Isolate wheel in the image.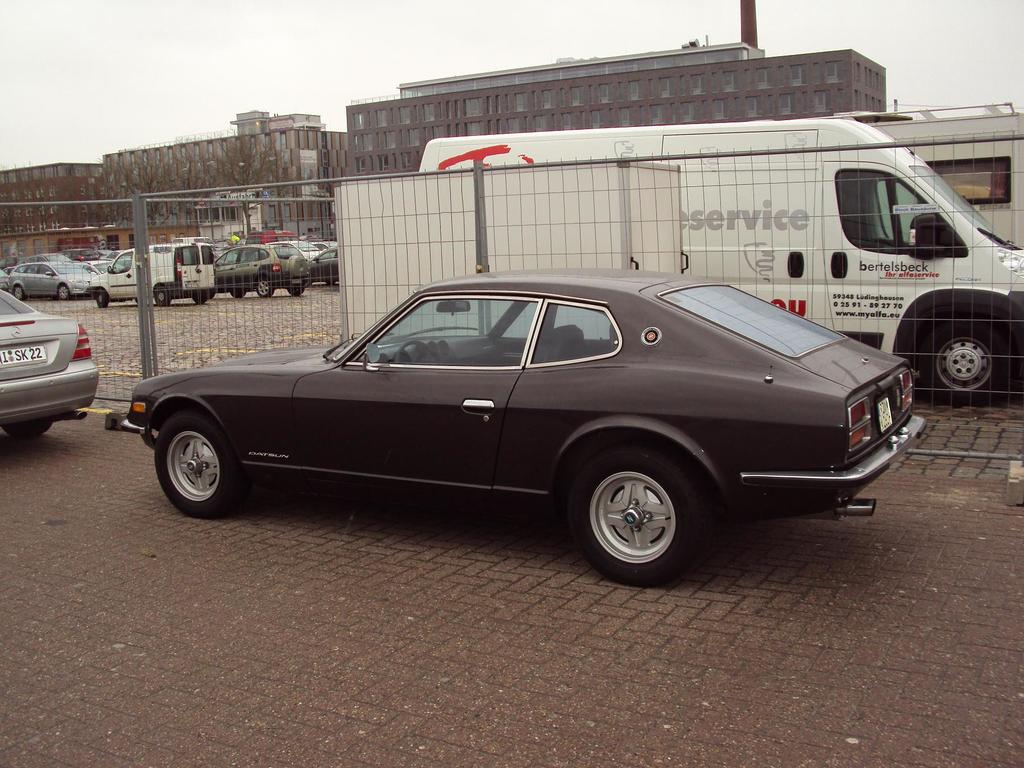
Isolated region: locate(900, 292, 1016, 421).
